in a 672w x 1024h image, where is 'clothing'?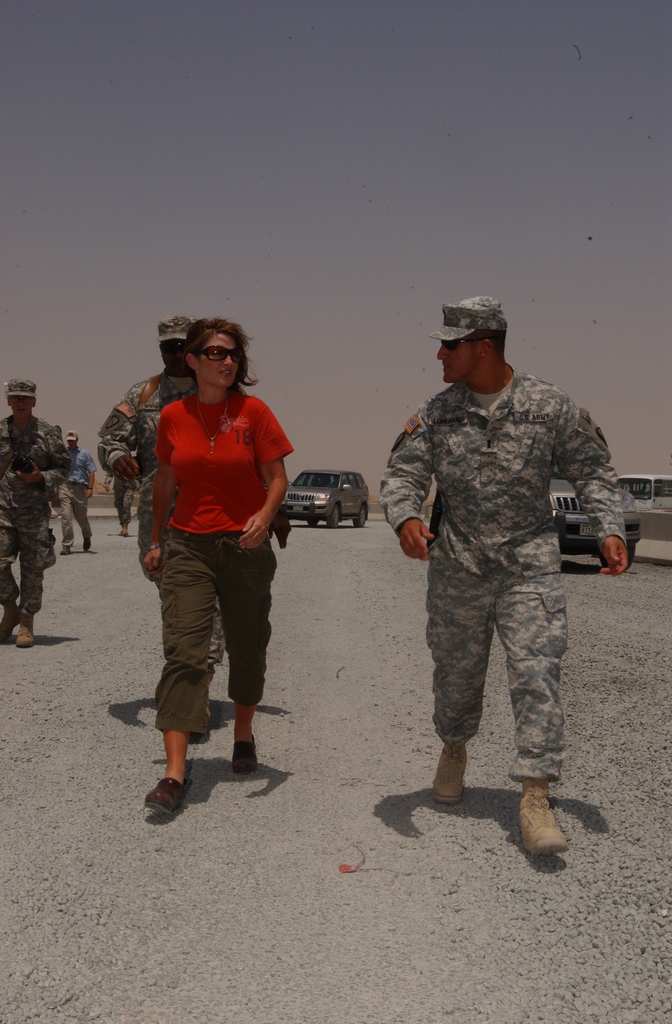
box=[154, 388, 297, 735].
